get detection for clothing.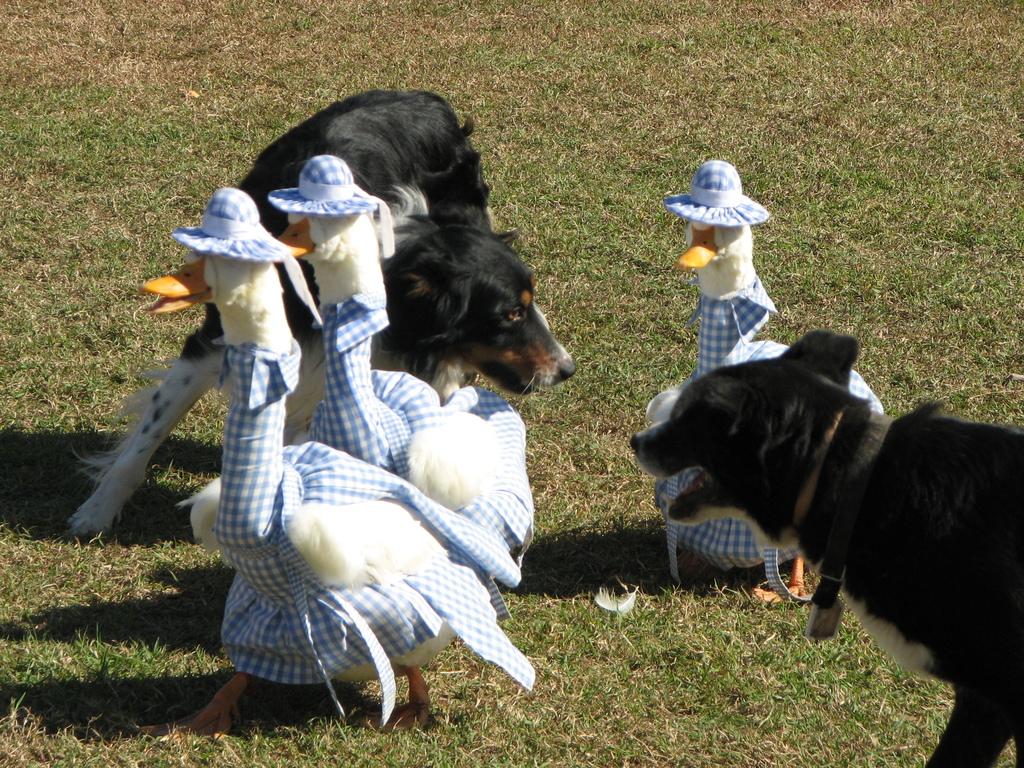
Detection: bbox=[662, 280, 865, 566].
